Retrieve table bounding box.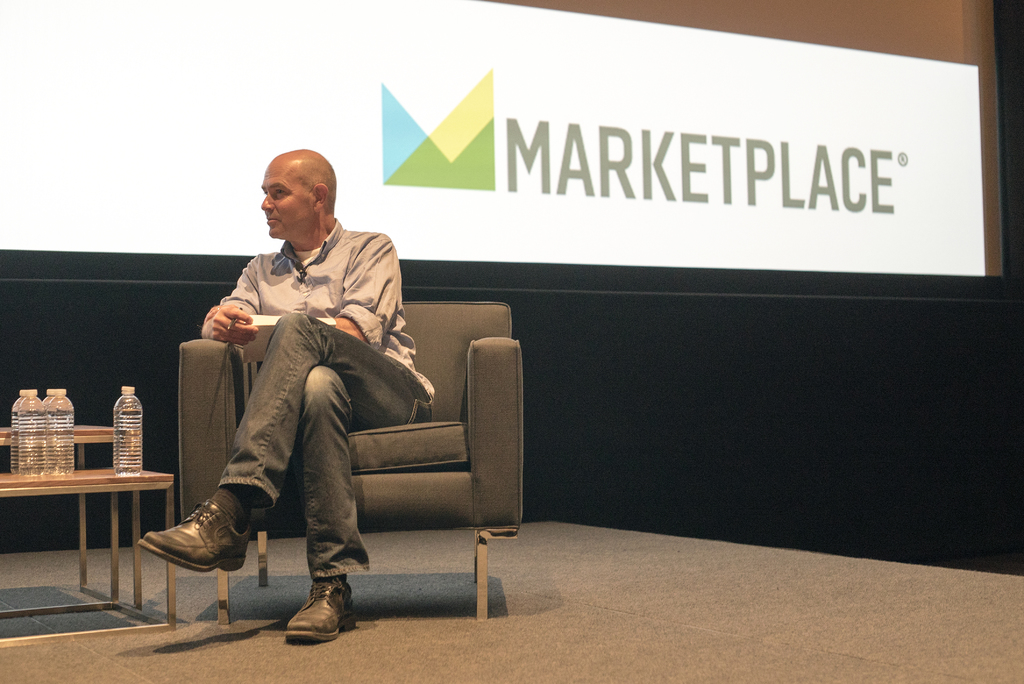
Bounding box: locate(3, 427, 152, 608).
